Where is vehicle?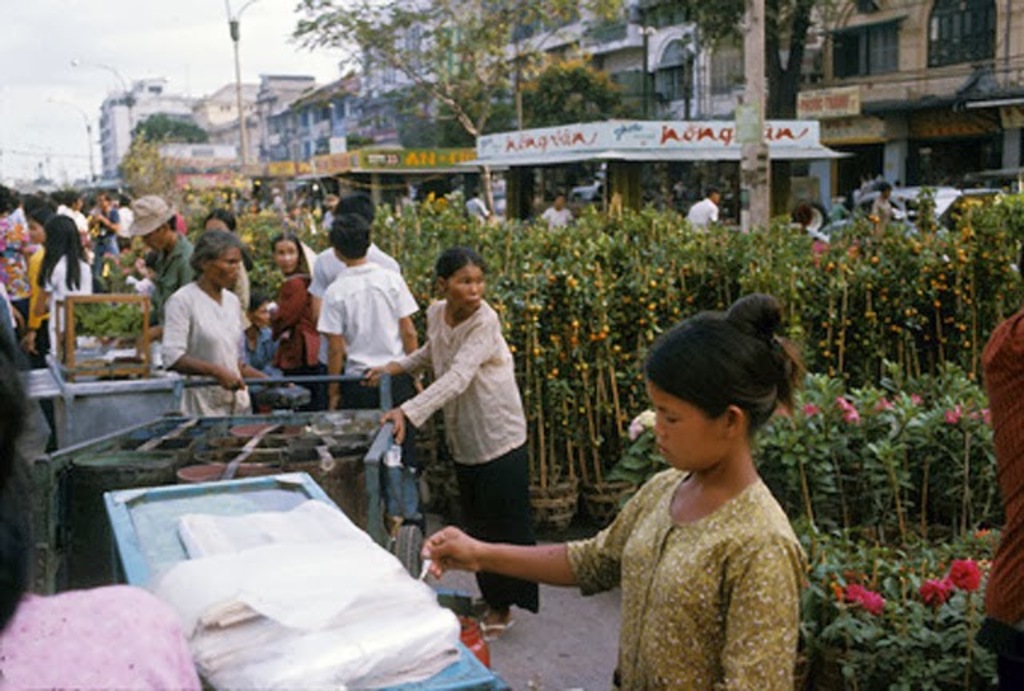
BBox(960, 166, 1022, 198).
